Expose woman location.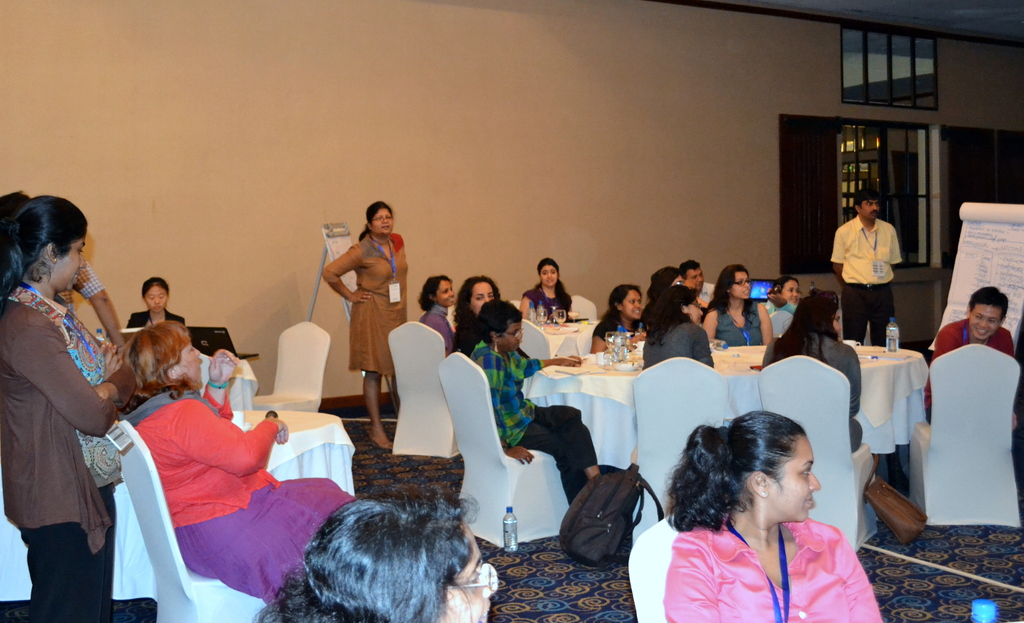
Exposed at detection(765, 276, 796, 316).
